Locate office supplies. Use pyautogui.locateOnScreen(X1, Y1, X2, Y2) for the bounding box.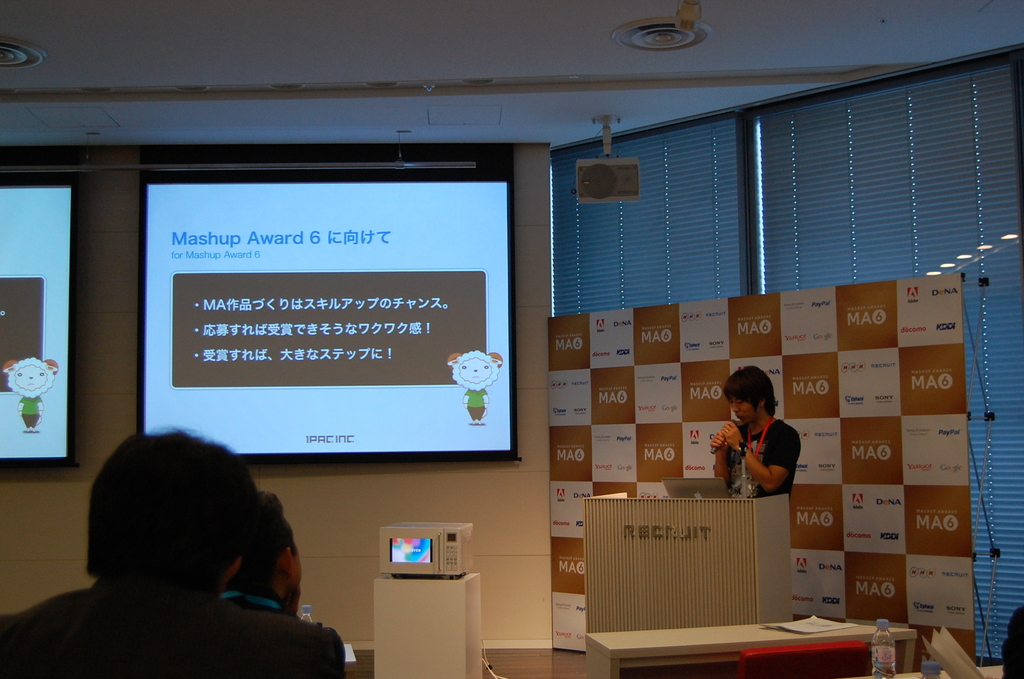
pyautogui.locateOnScreen(0, 165, 81, 468).
